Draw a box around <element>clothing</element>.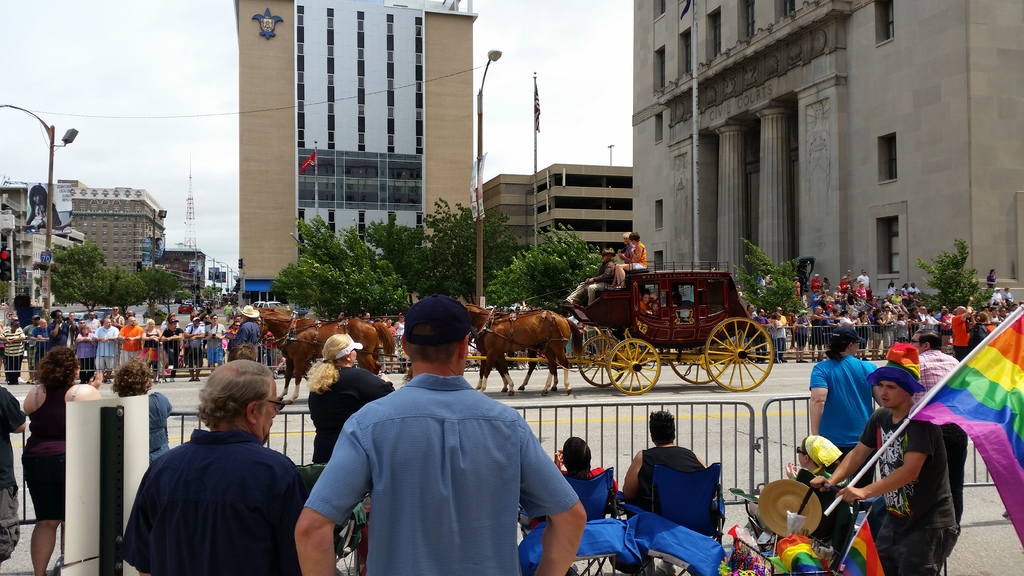
crop(84, 316, 100, 333).
